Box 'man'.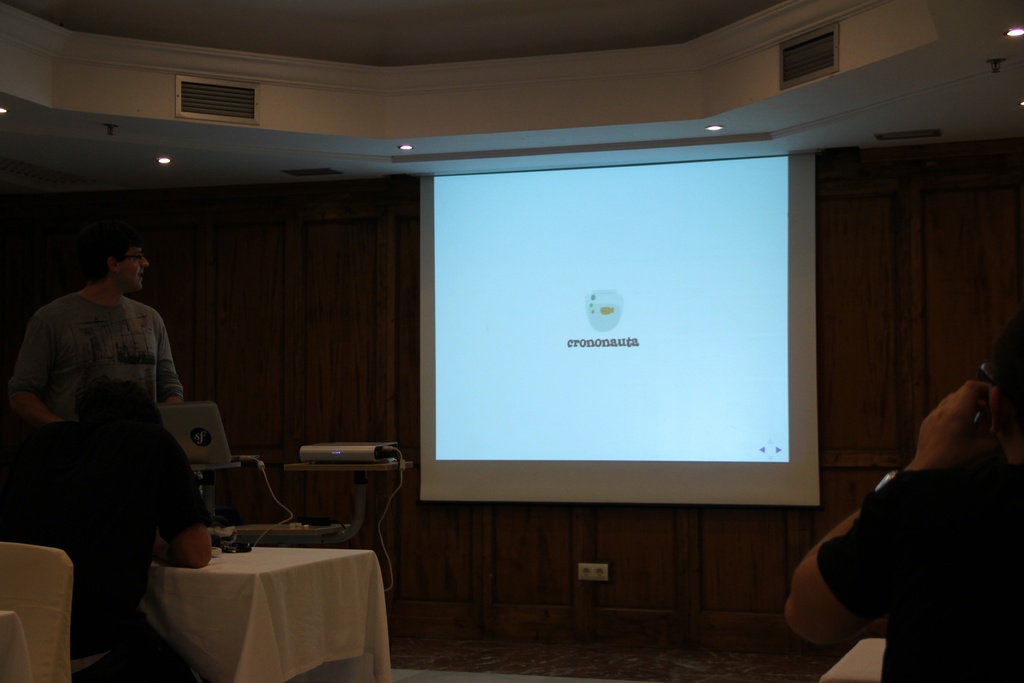
box(787, 339, 1023, 682).
